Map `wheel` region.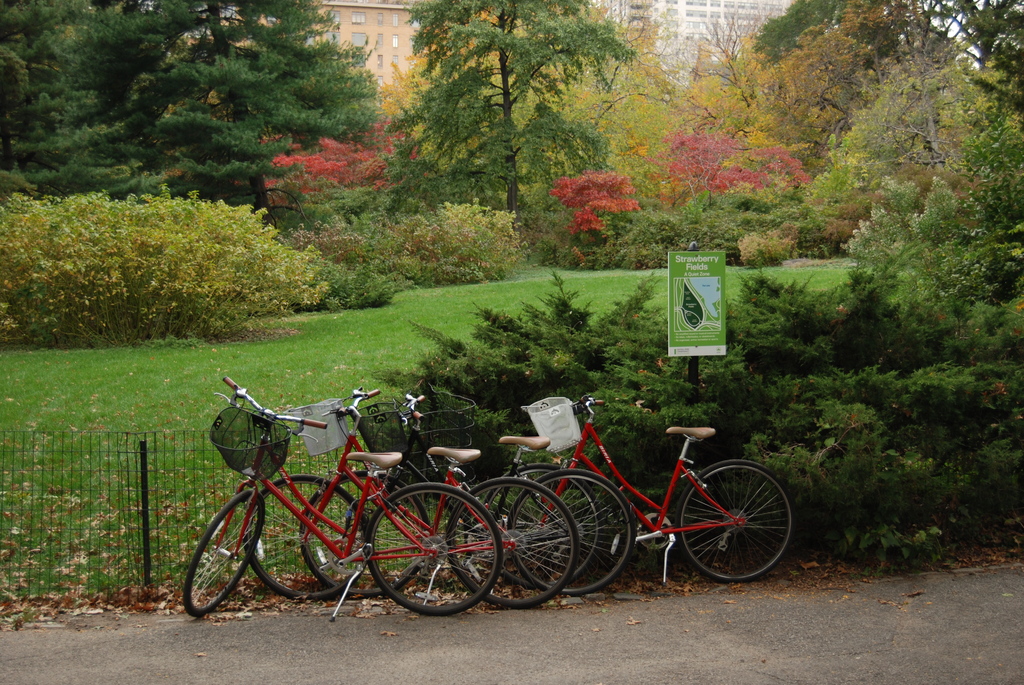
Mapped to [x1=444, y1=484, x2=573, y2=616].
